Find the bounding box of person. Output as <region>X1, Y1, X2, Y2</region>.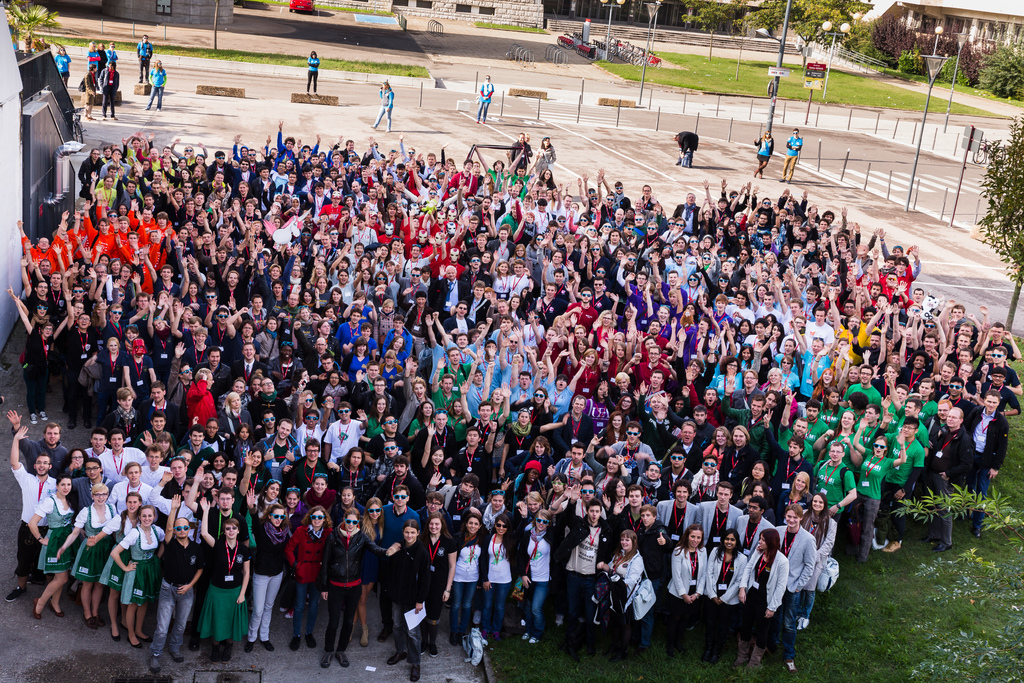
<region>308, 51, 319, 93</region>.
